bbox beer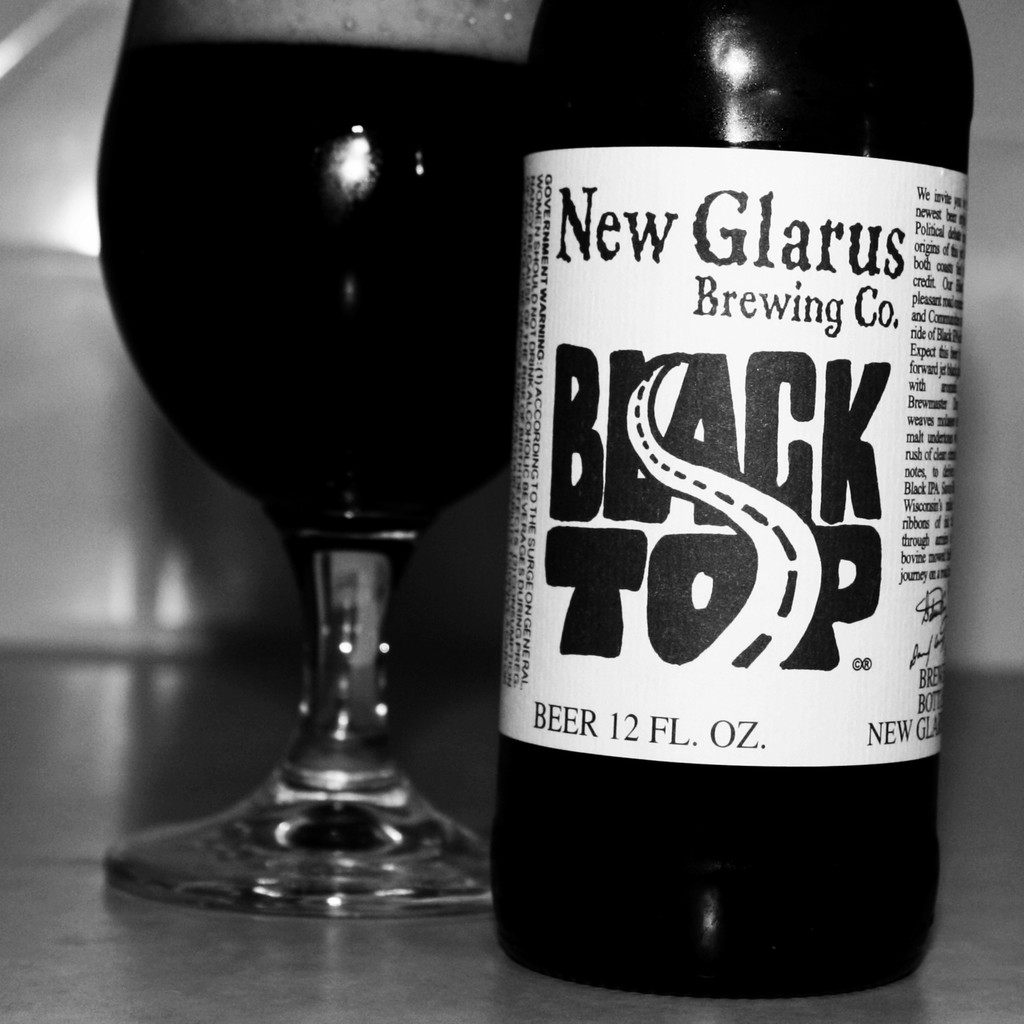
Rect(56, 0, 508, 970)
